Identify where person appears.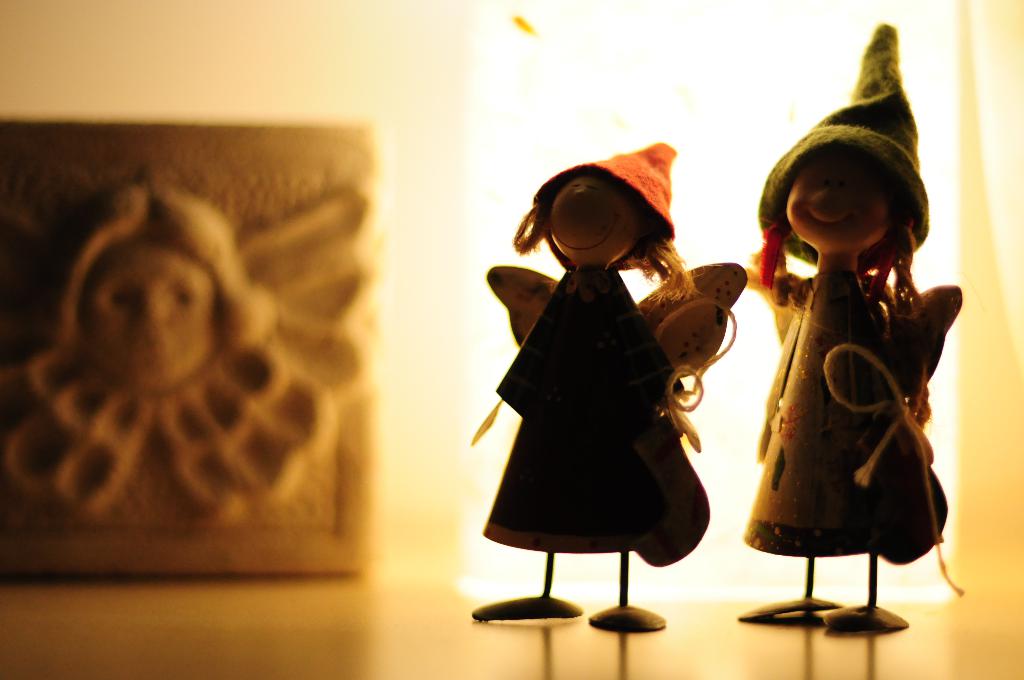
Appears at bbox=(472, 139, 708, 635).
